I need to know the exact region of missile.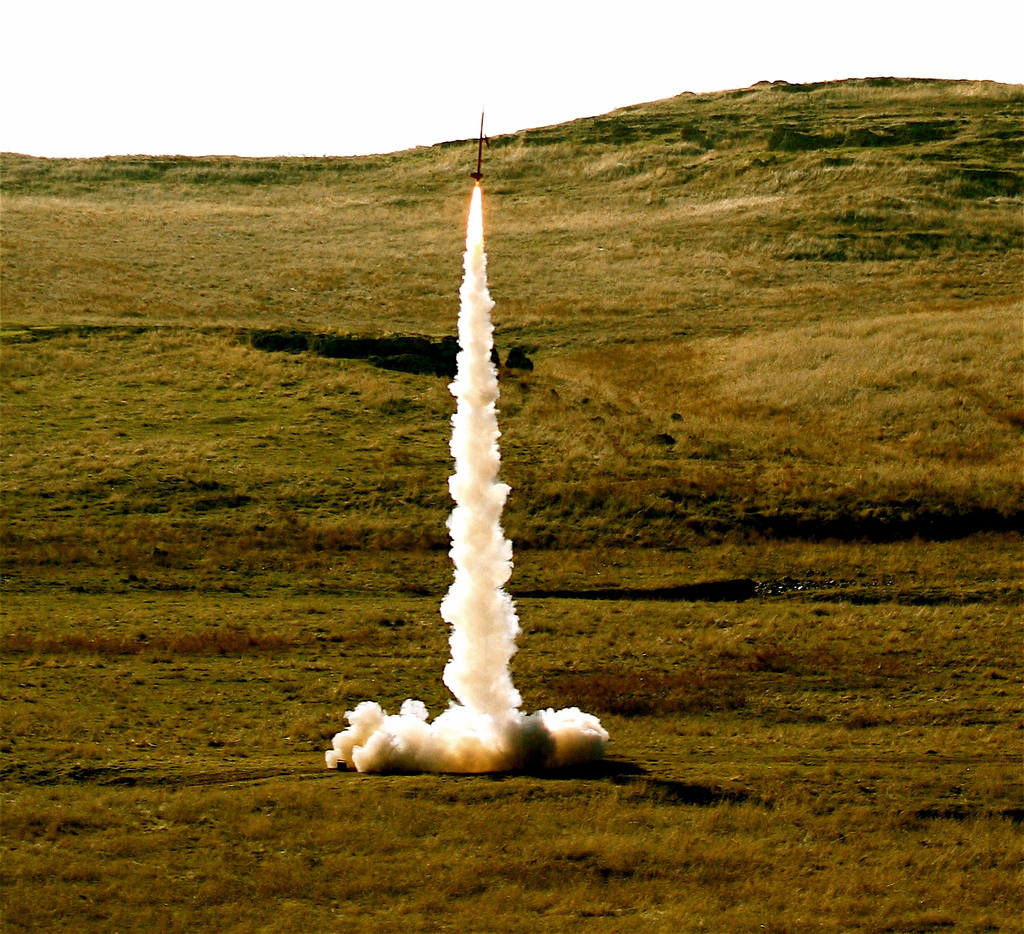
Region: locate(467, 105, 484, 183).
